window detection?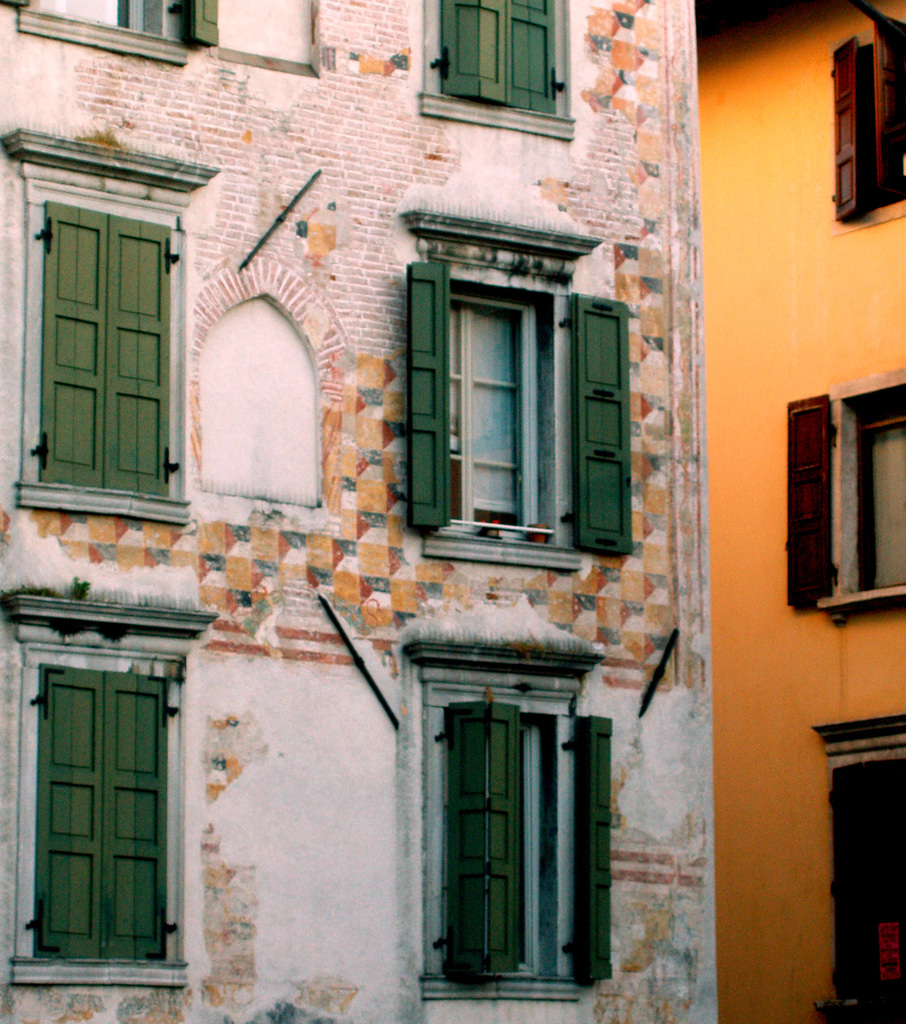
1 131 220 524
